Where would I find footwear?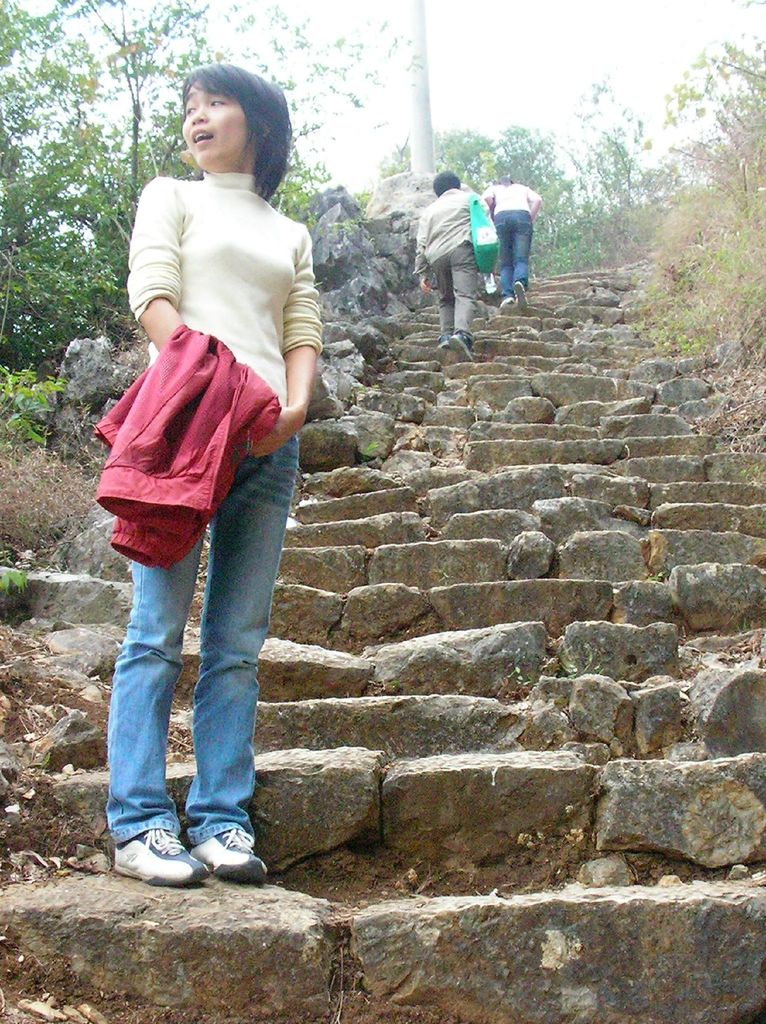
At (512, 279, 528, 308).
